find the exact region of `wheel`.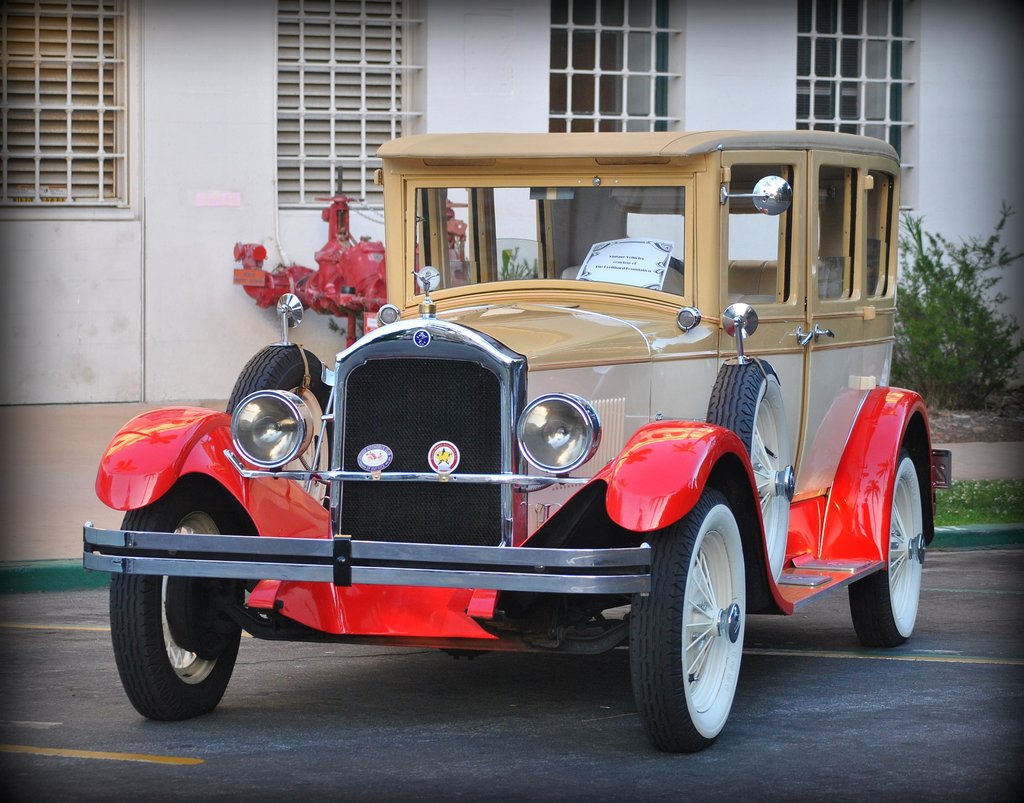
Exact region: box(709, 351, 794, 587).
